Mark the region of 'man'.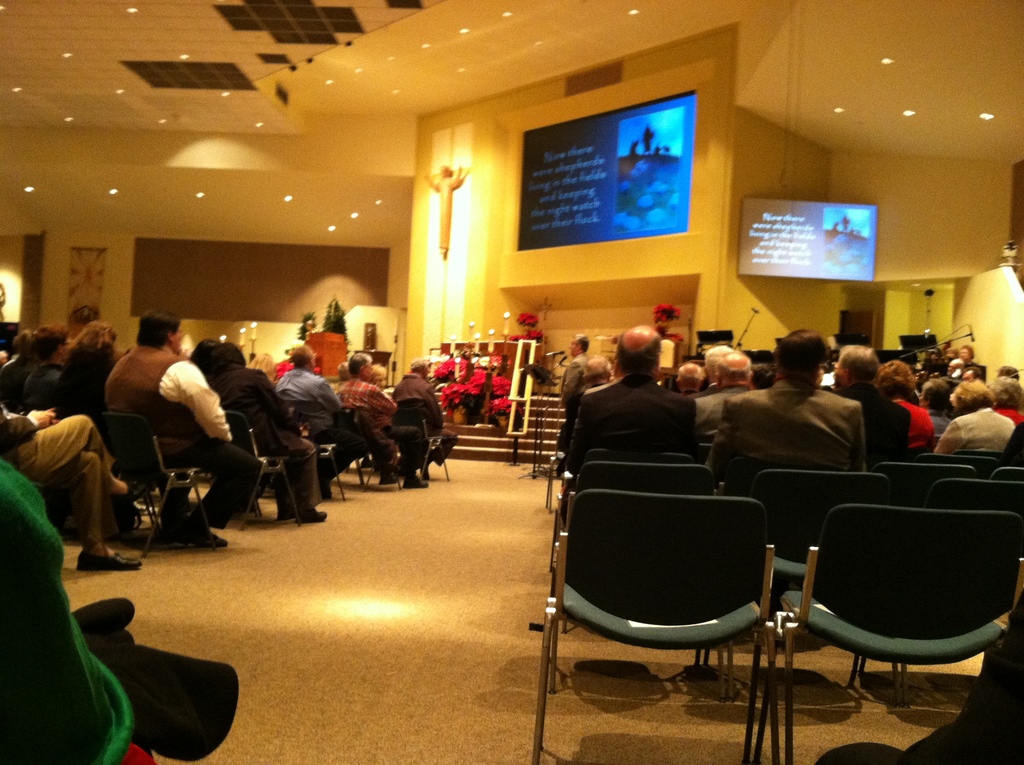
Region: bbox=(826, 346, 909, 459).
